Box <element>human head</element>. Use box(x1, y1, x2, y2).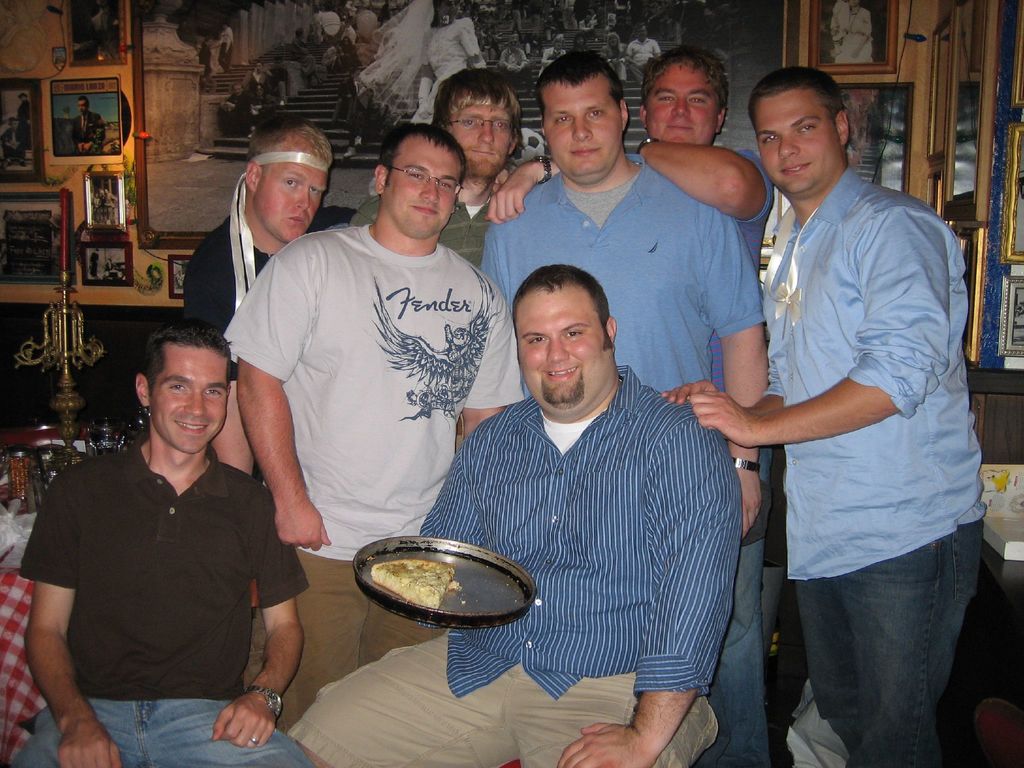
box(120, 324, 232, 452).
